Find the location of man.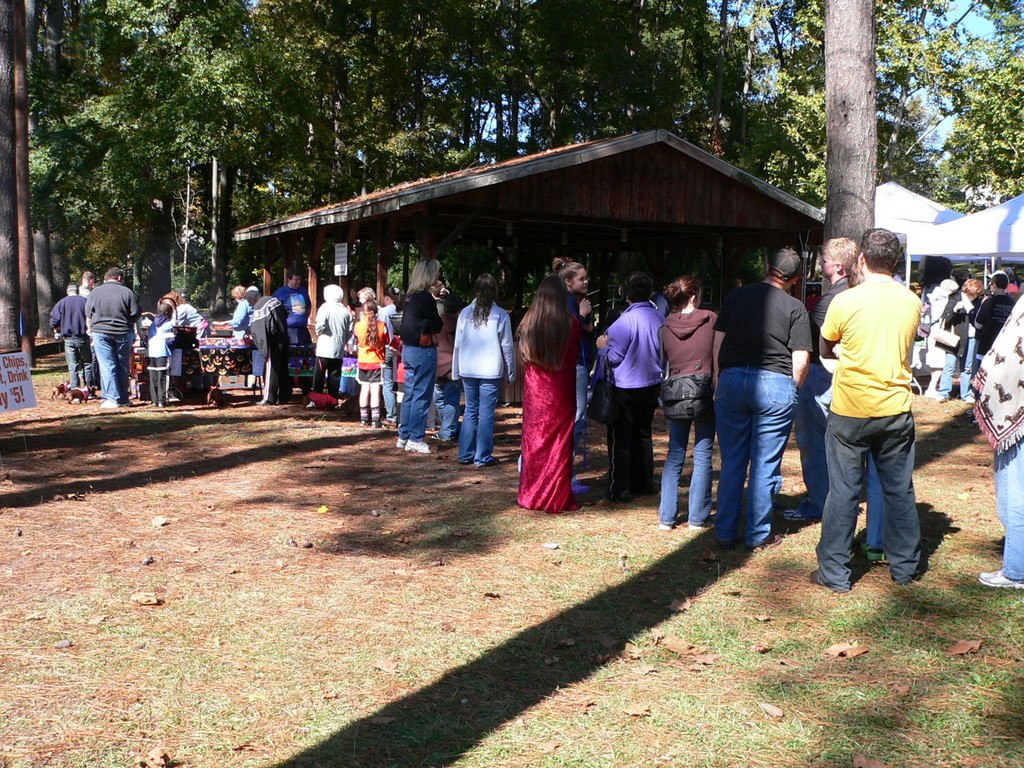
Location: (270,269,314,361).
